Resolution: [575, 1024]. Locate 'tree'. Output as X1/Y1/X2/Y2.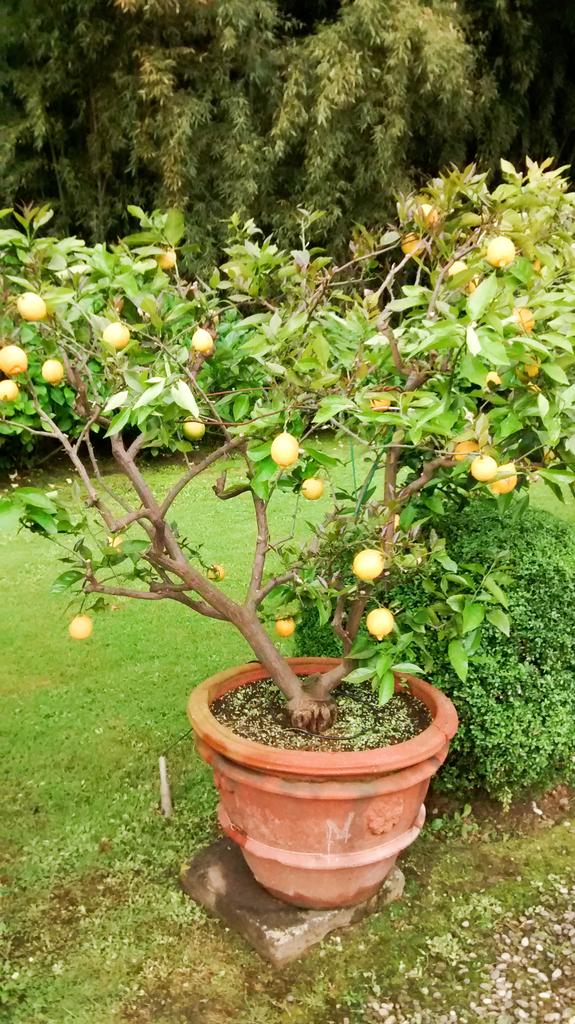
122/0/574/267.
